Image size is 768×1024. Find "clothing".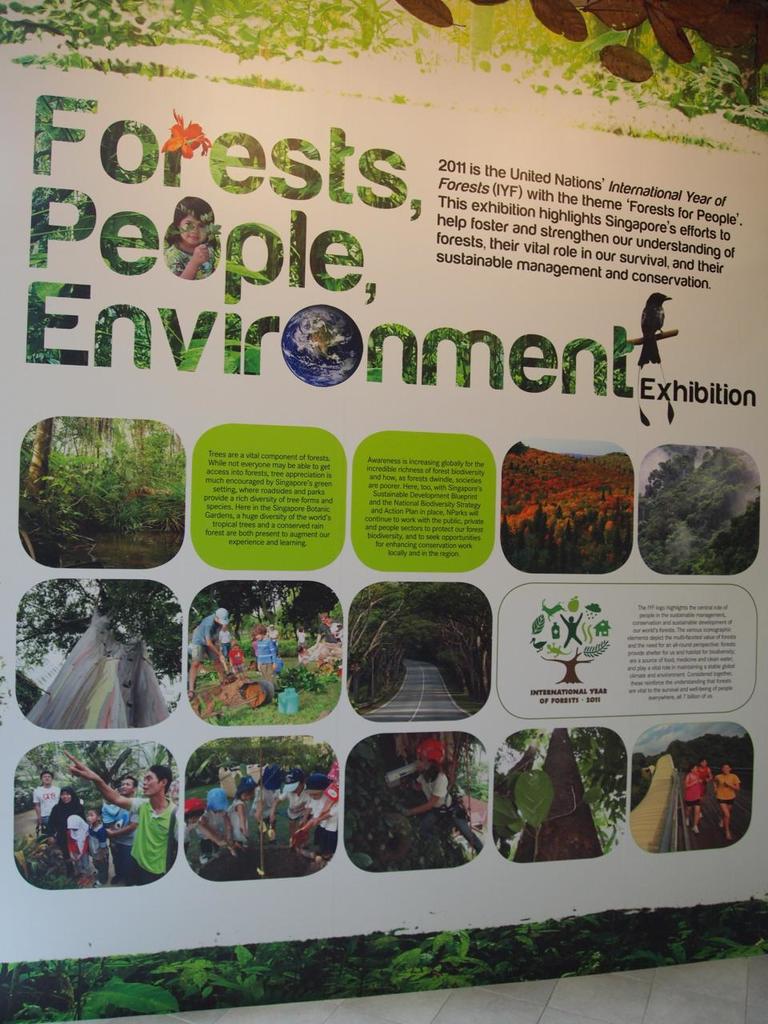
Rect(111, 792, 182, 884).
